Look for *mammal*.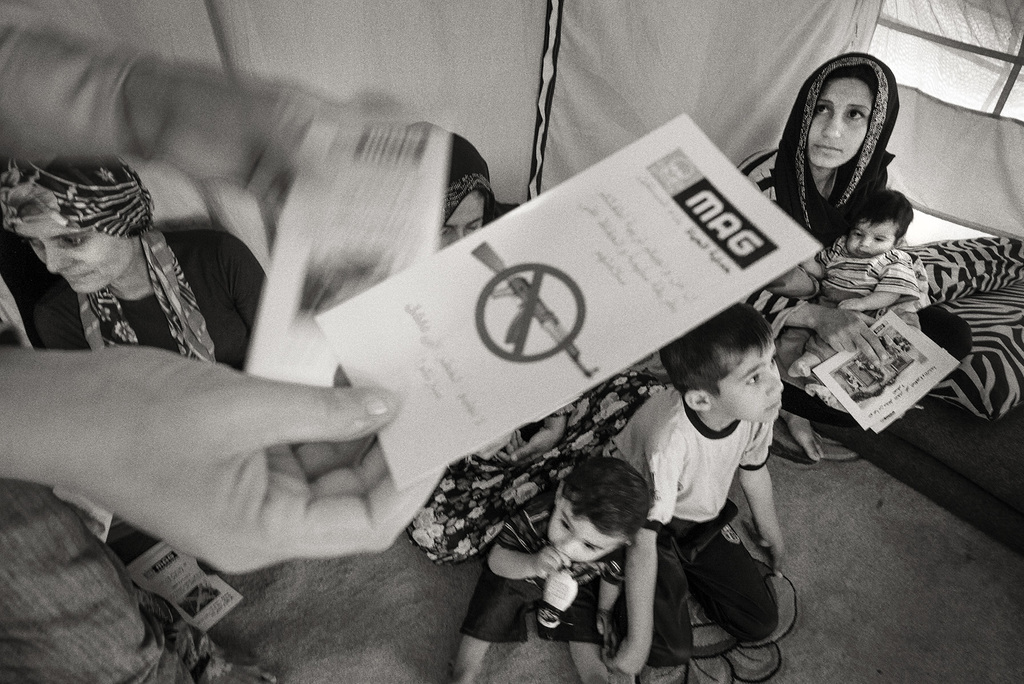
Found: Rect(454, 454, 656, 683).
